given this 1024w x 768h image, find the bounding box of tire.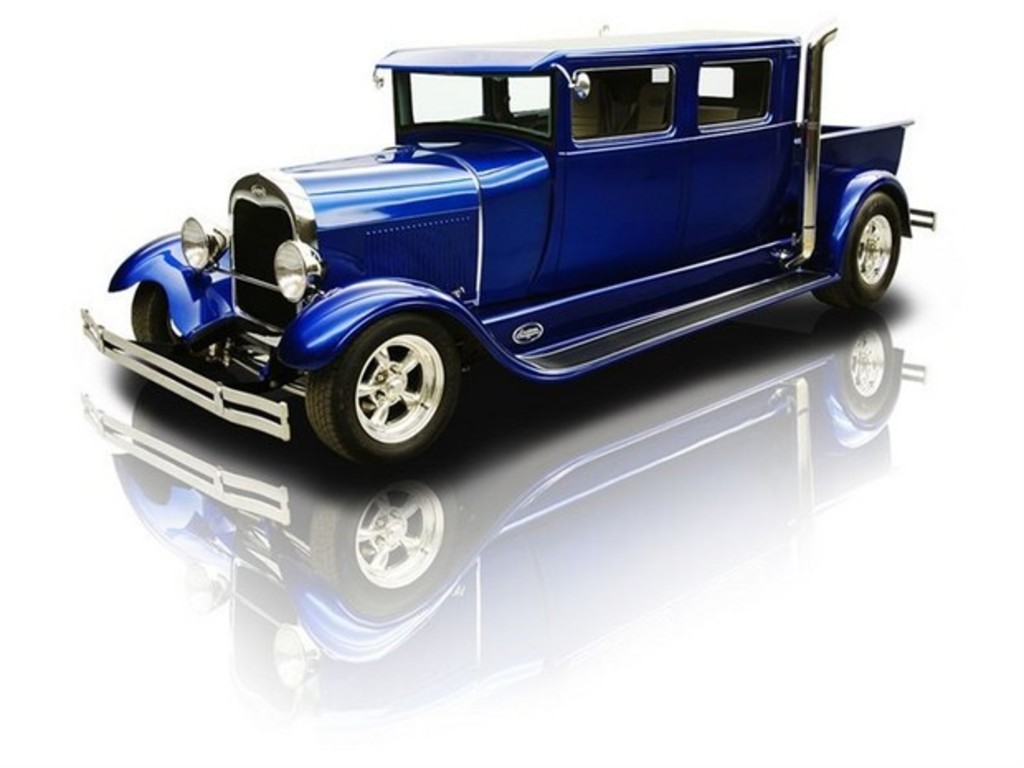
BBox(126, 279, 170, 350).
